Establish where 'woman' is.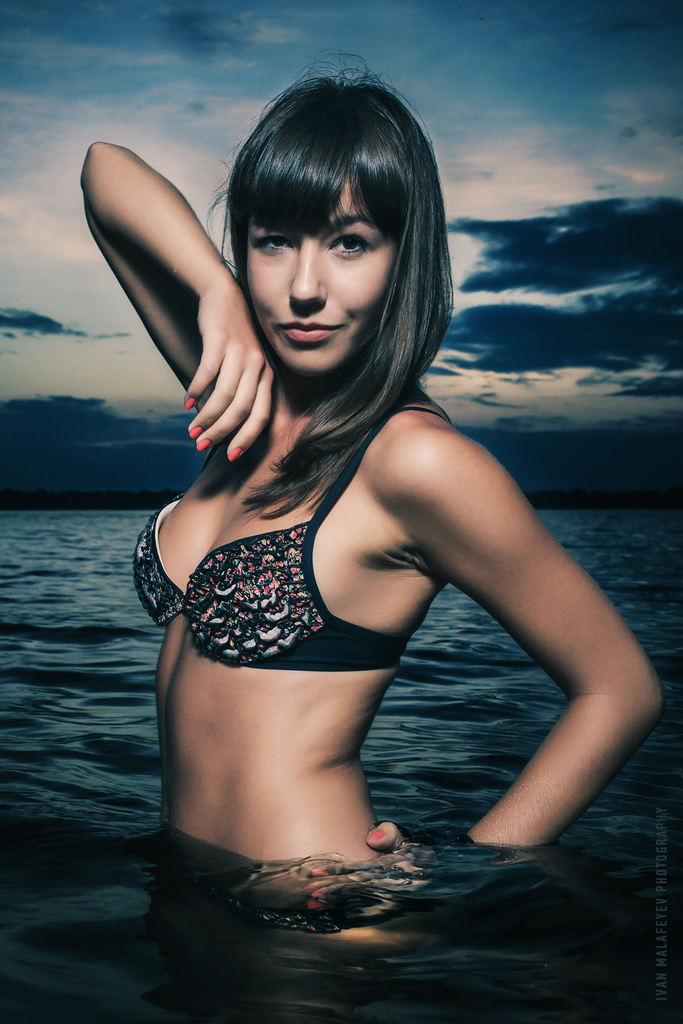
Established at bbox(107, 74, 620, 940).
